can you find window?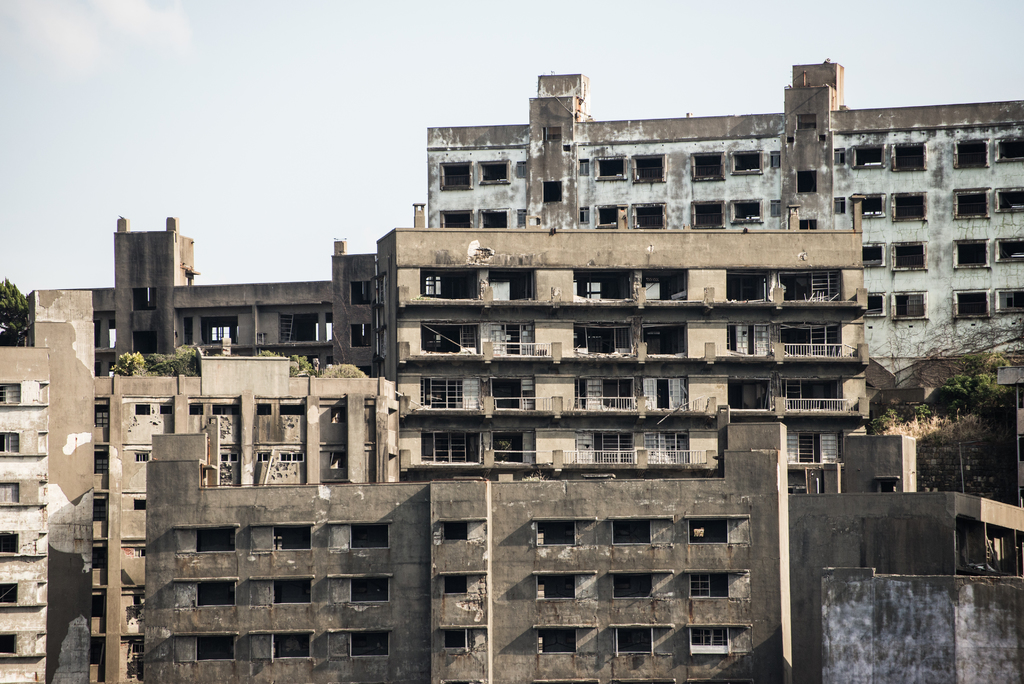
Yes, bounding box: Rect(351, 523, 388, 546).
